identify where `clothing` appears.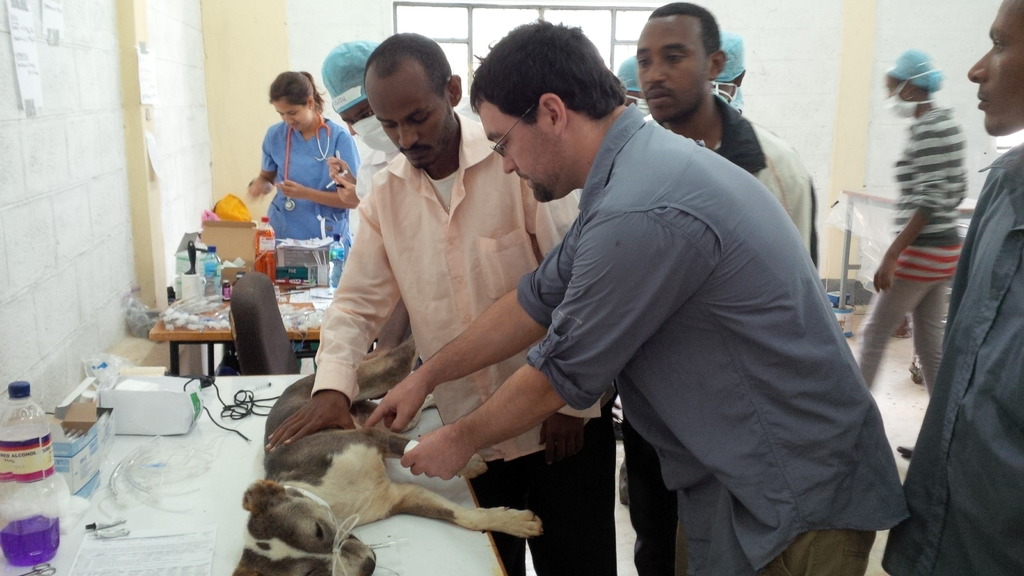
Appears at box=[308, 111, 617, 575].
